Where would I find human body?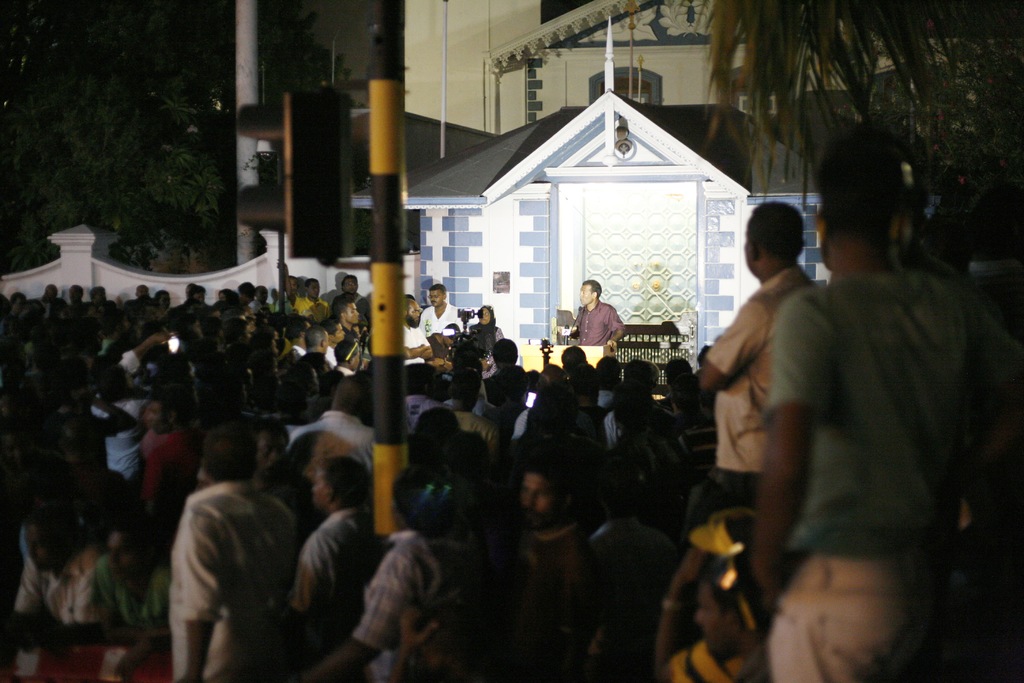
At locate(691, 202, 815, 522).
